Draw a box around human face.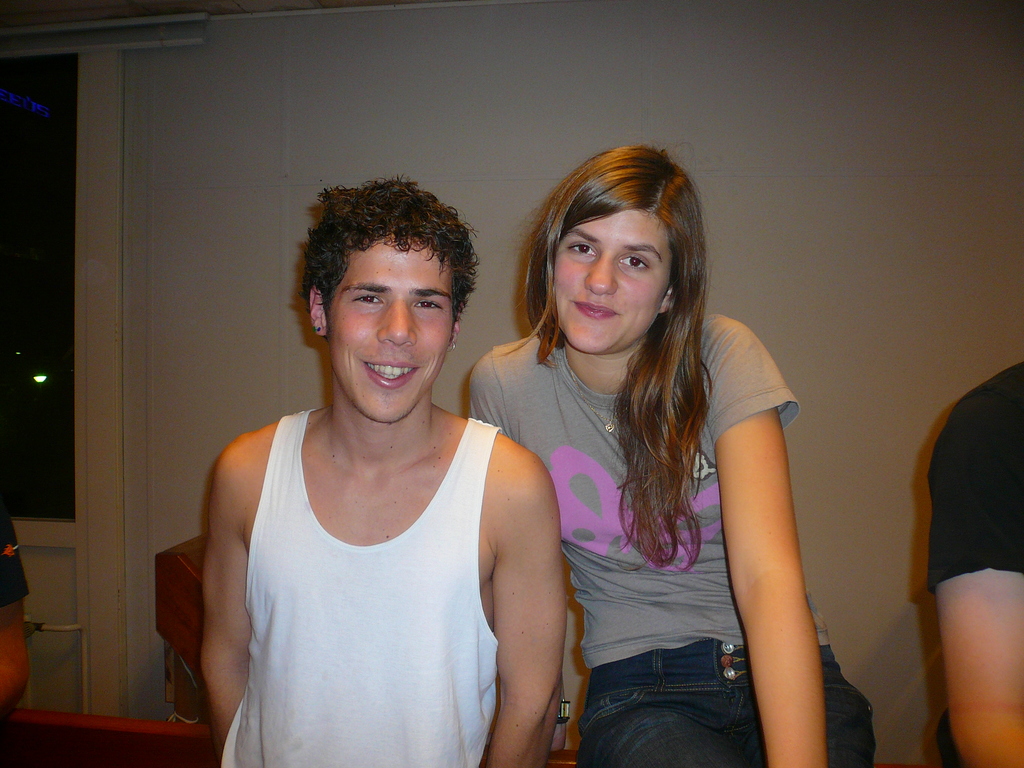
BBox(328, 232, 456, 426).
